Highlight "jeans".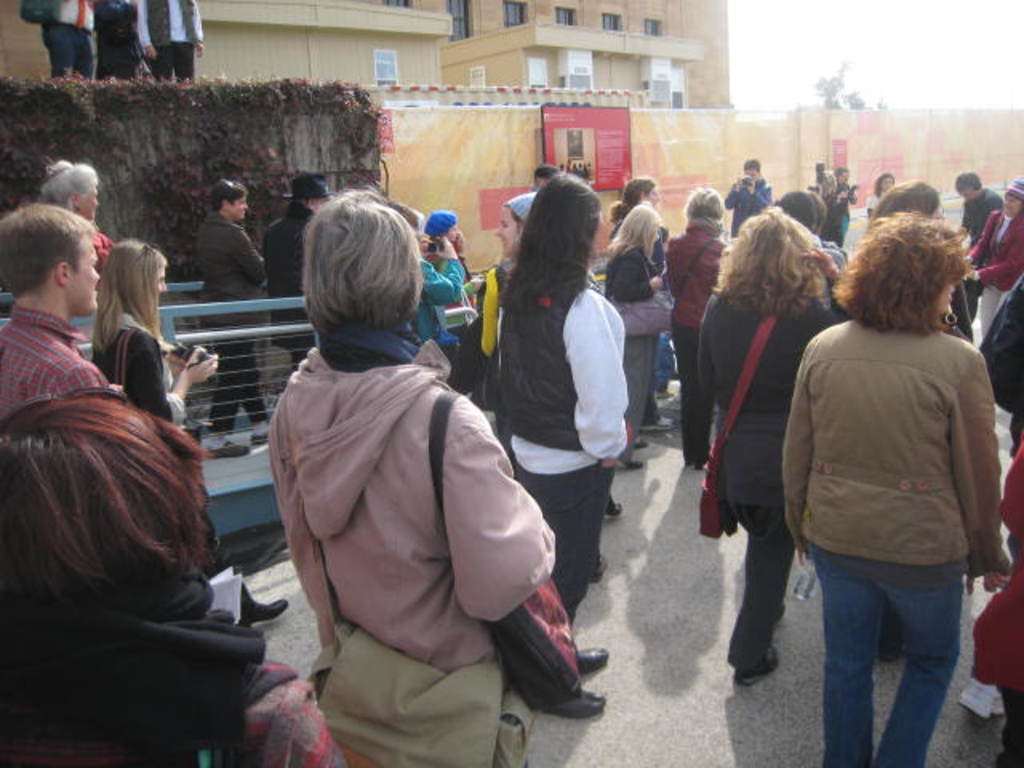
Highlighted region: l=517, t=462, r=613, b=611.
